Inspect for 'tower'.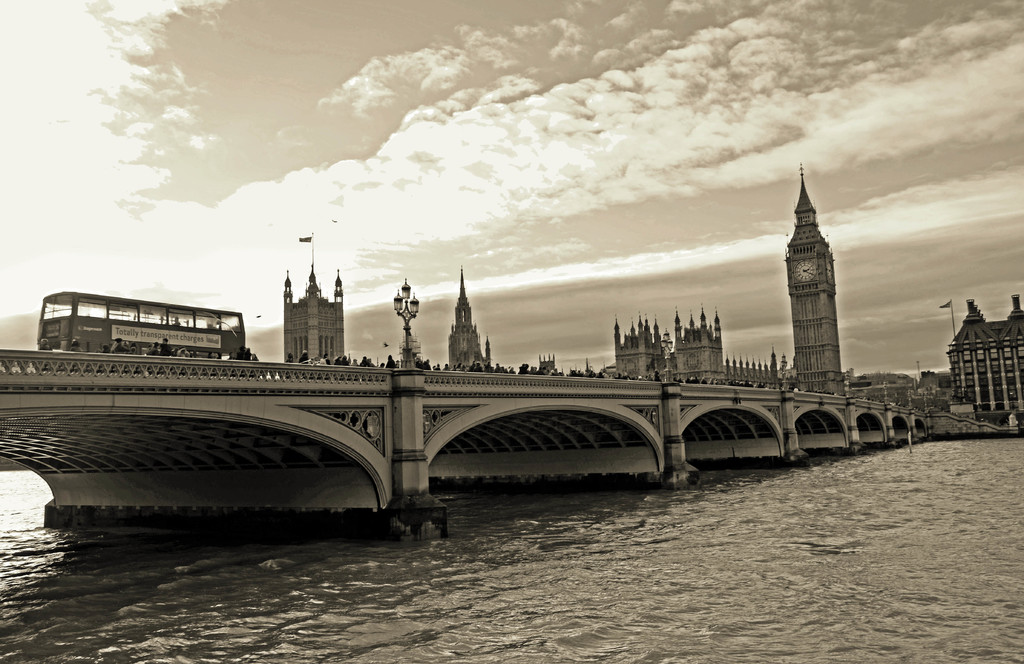
Inspection: detection(613, 312, 663, 377).
